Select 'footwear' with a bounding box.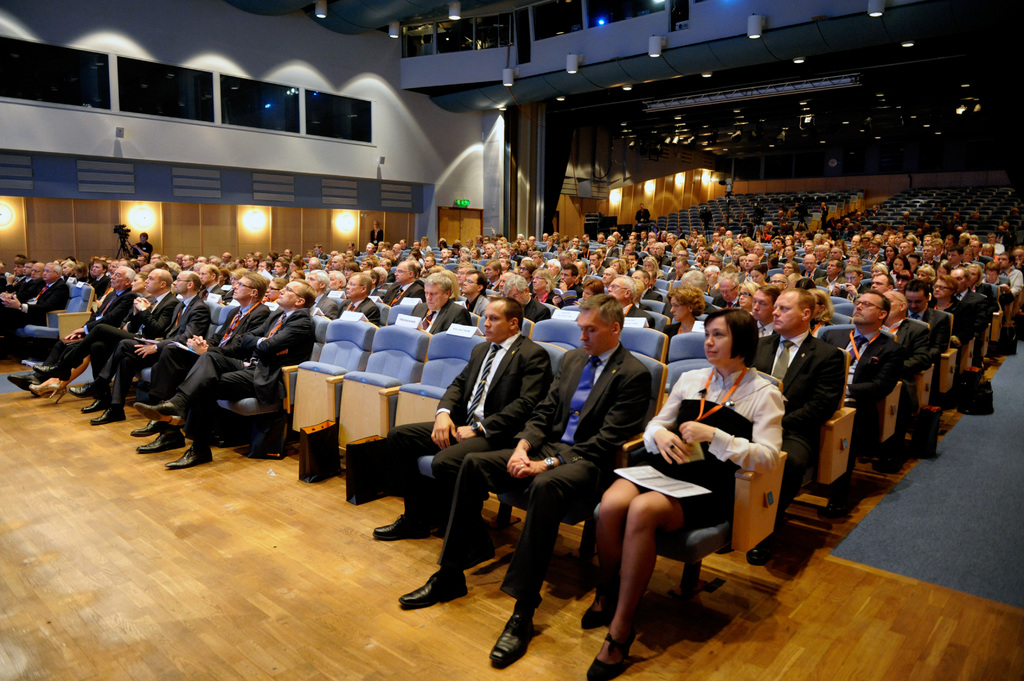
(585,635,635,680).
